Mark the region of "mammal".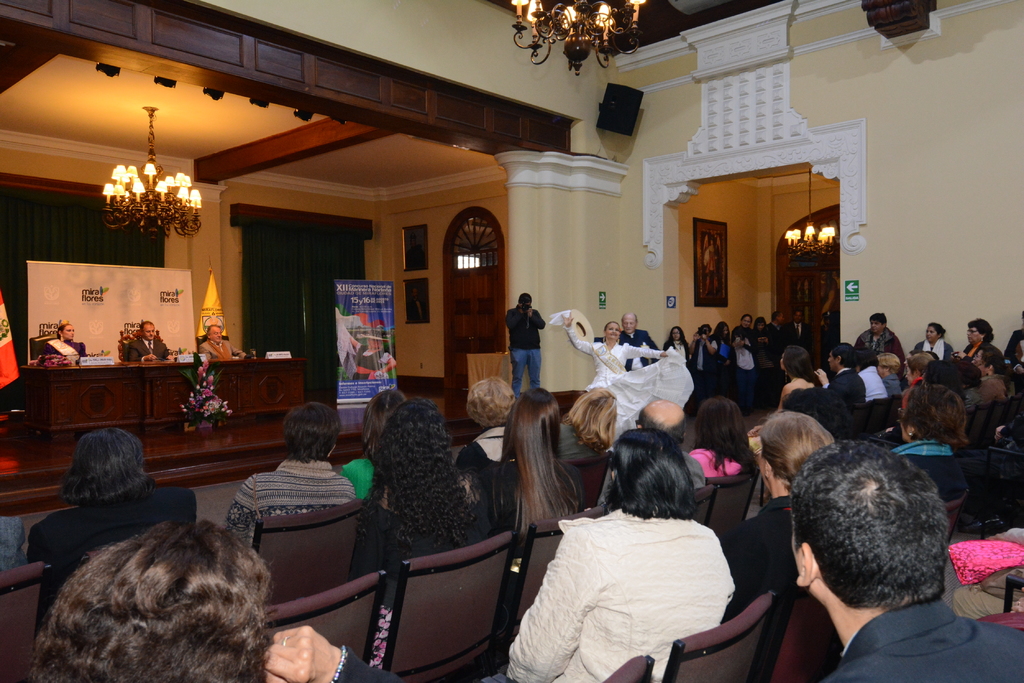
Region: detection(26, 427, 196, 592).
